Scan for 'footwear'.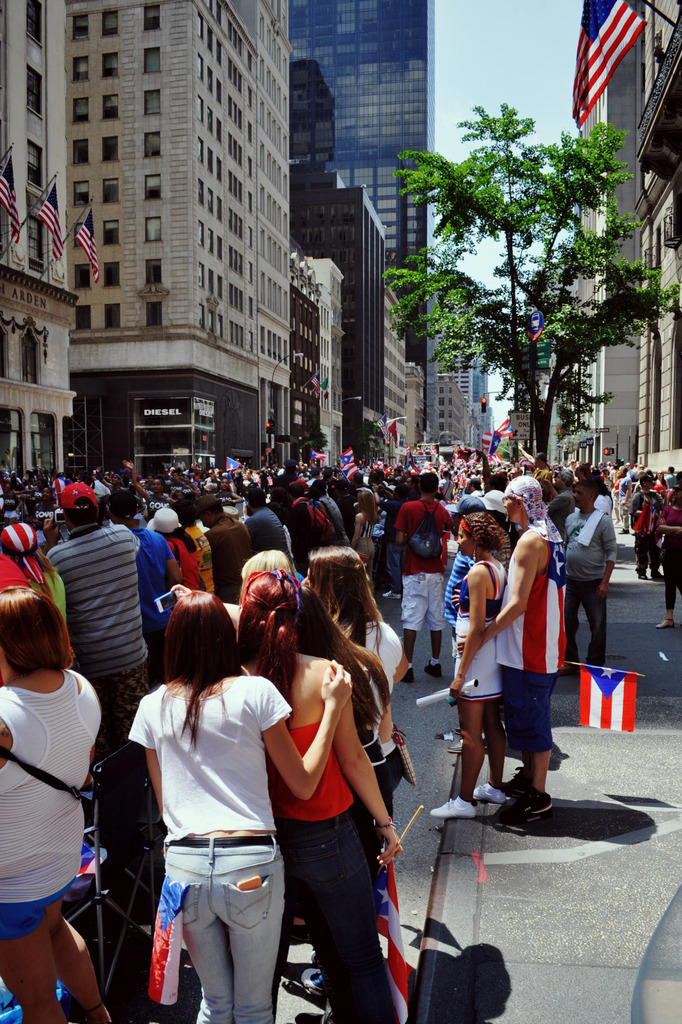
Scan result: left=428, top=796, right=478, bottom=824.
